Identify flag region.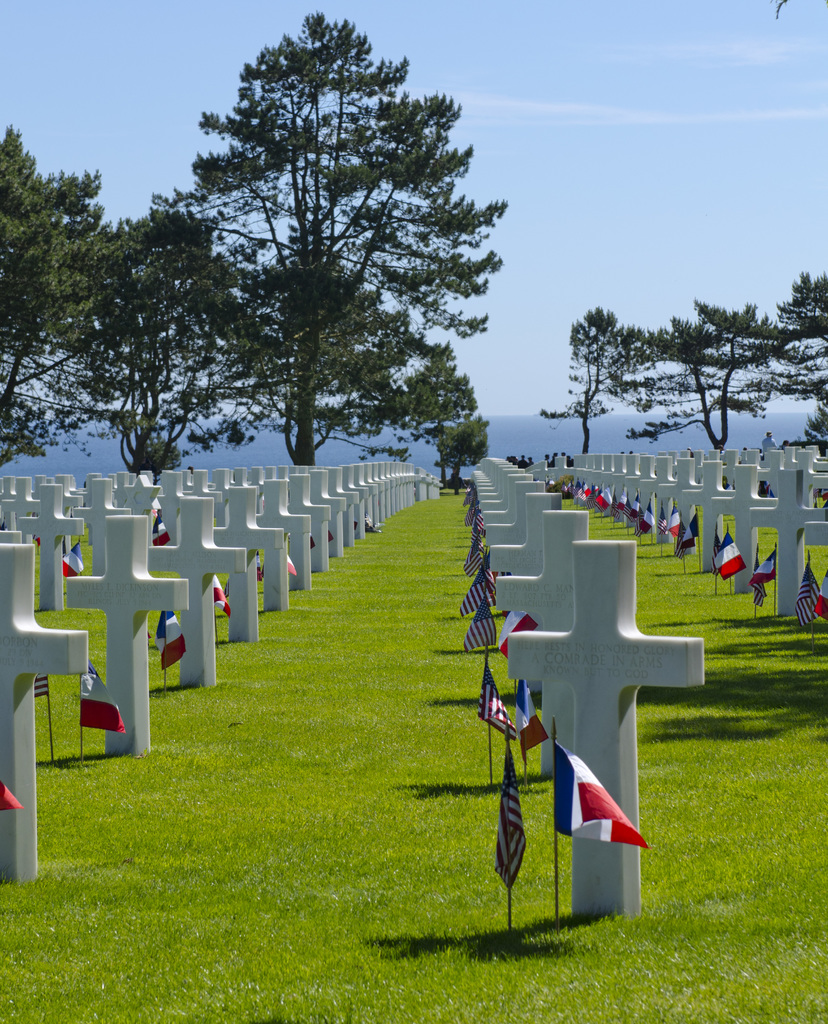
Region: rect(456, 547, 501, 614).
